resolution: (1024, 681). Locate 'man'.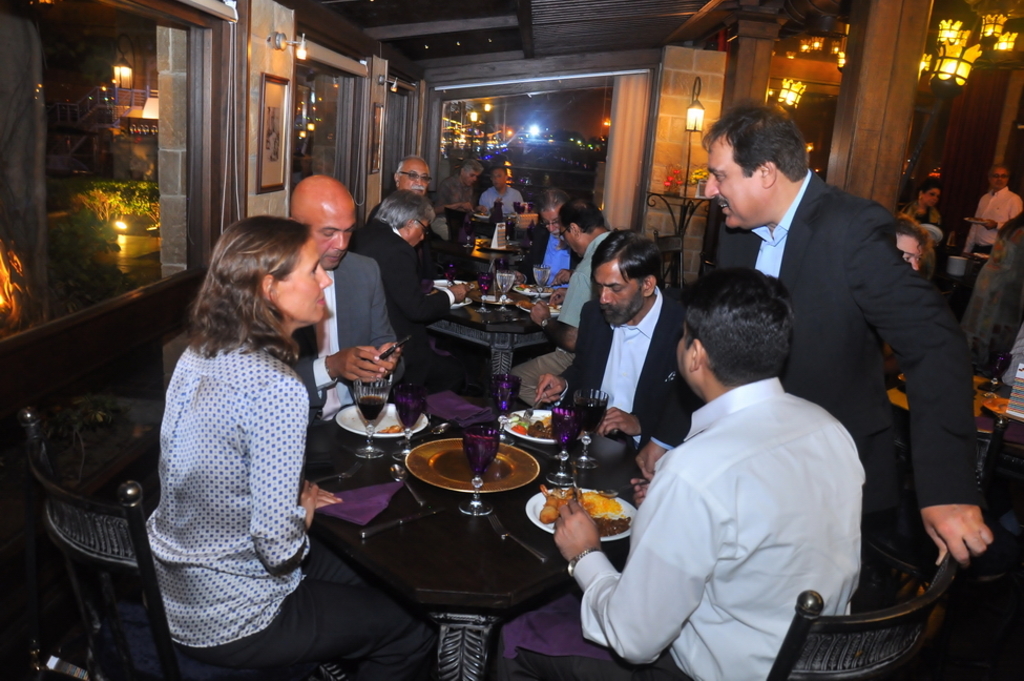
[left=677, top=117, right=970, bottom=565].
